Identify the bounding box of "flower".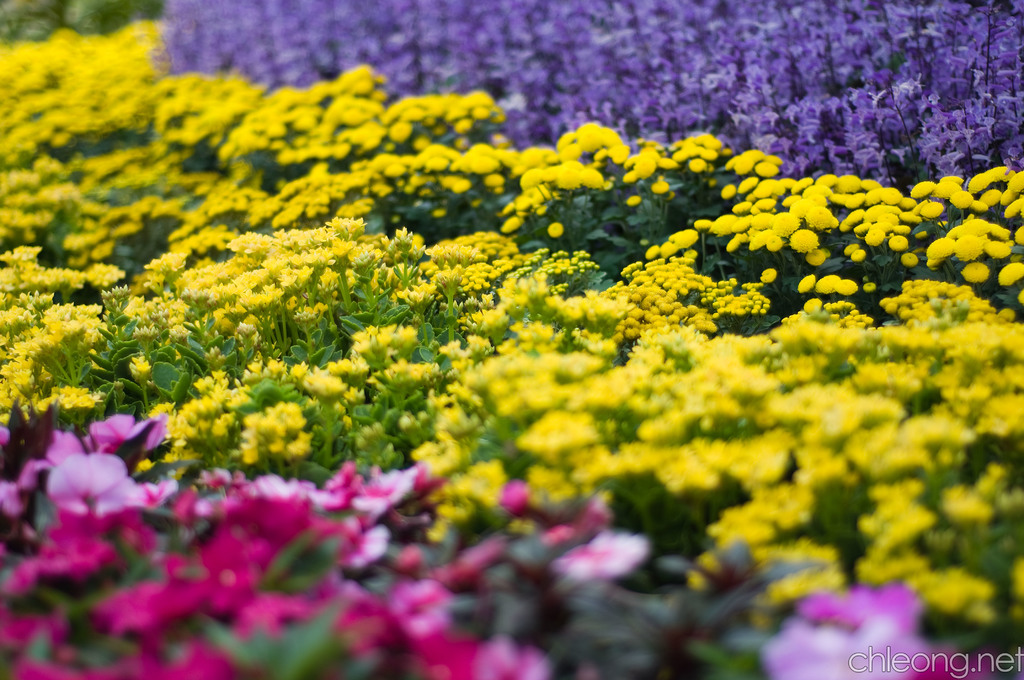
<bbox>556, 166, 577, 192</bbox>.
